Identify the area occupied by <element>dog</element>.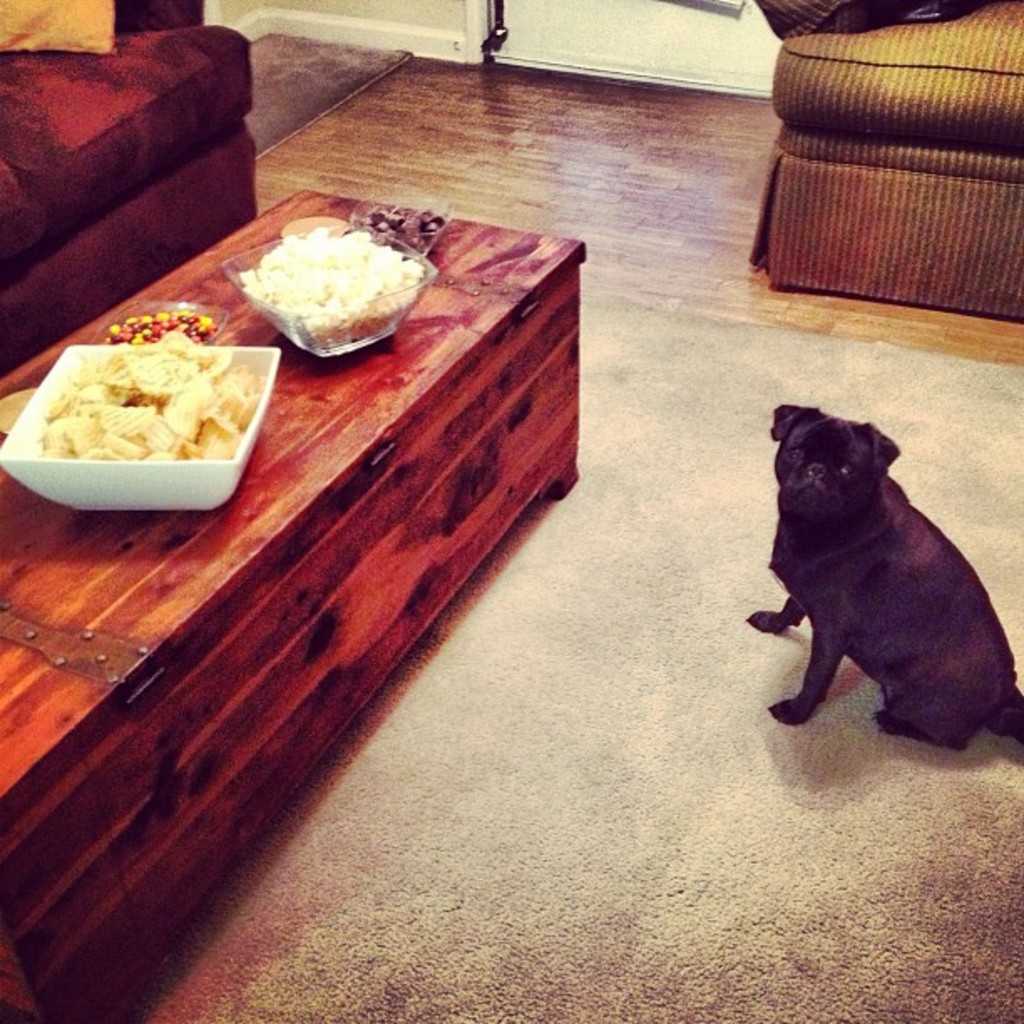
Area: {"left": 746, "top": 400, "right": 1022, "bottom": 748}.
